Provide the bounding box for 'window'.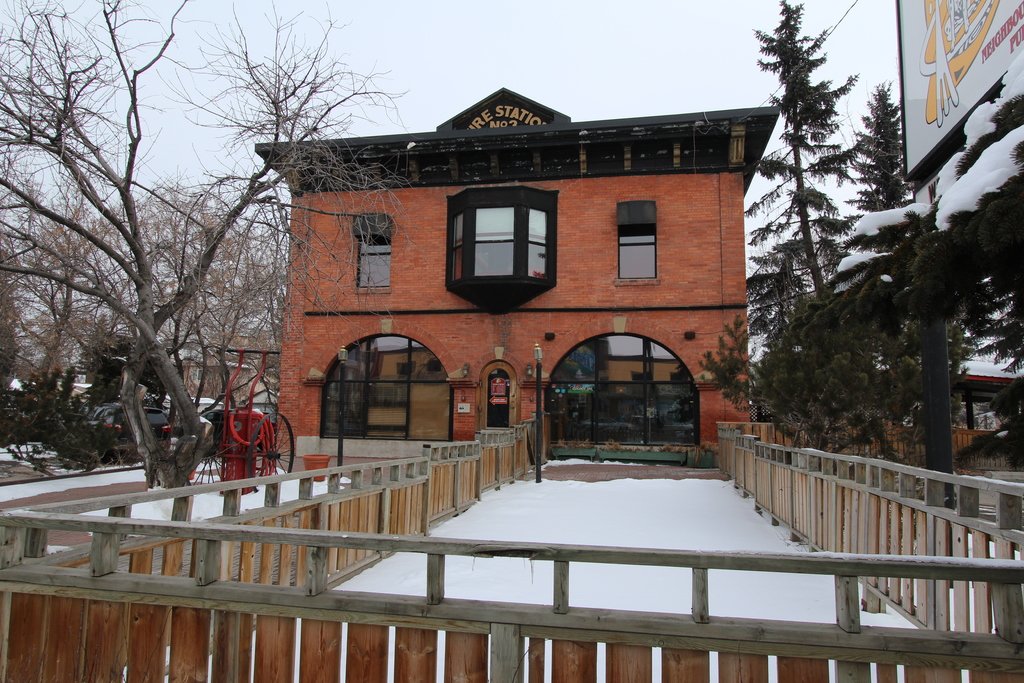
bbox(615, 201, 656, 284).
